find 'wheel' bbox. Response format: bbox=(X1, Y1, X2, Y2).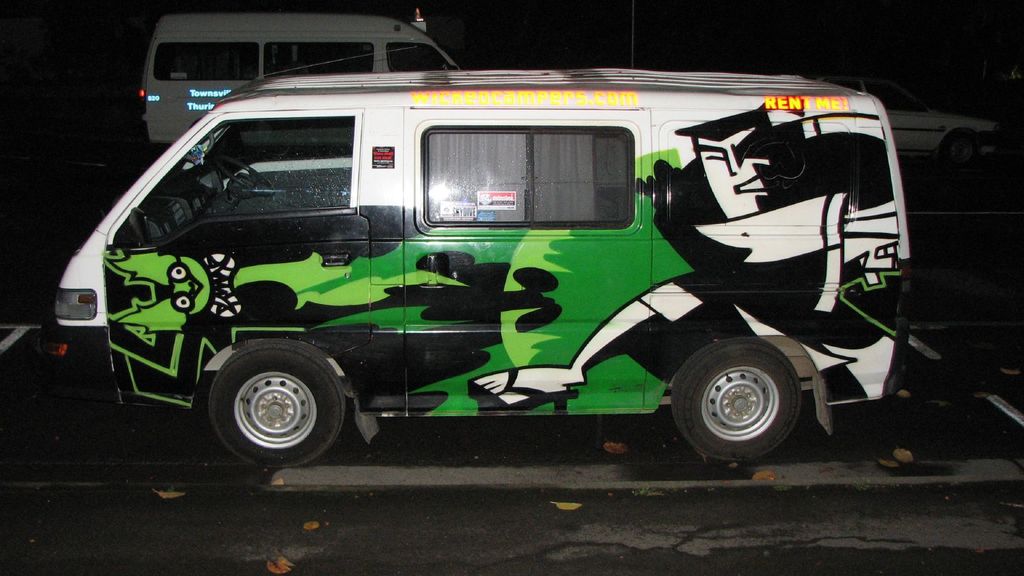
bbox=(199, 340, 354, 456).
